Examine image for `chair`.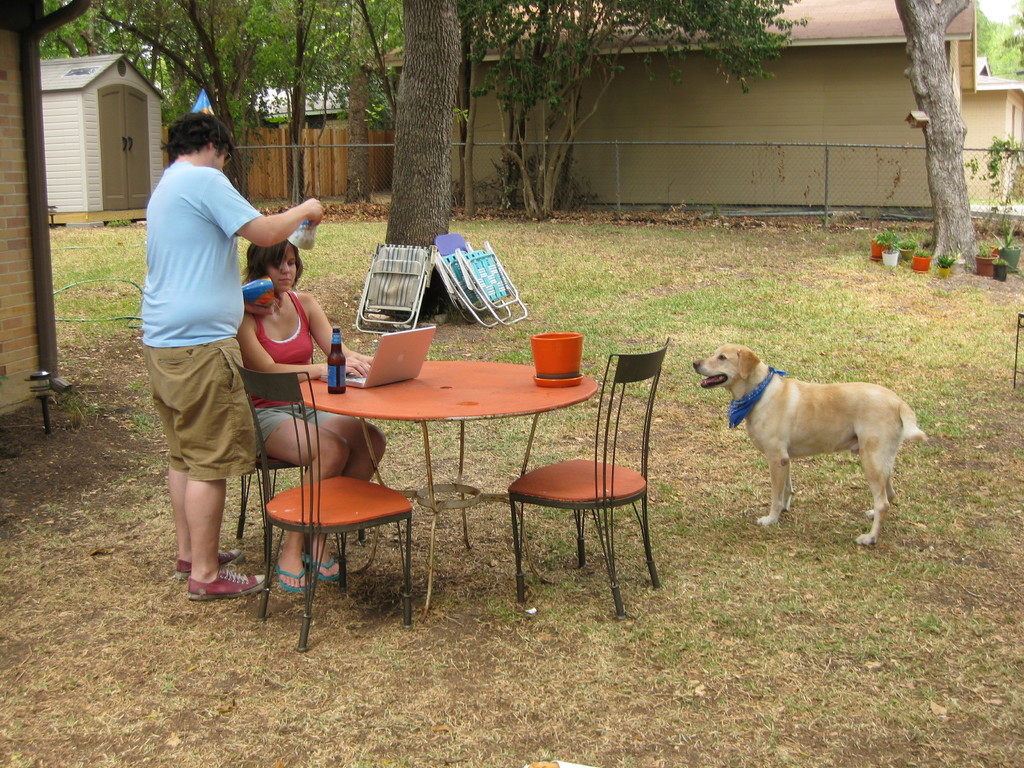
Examination result: 454 234 527 323.
